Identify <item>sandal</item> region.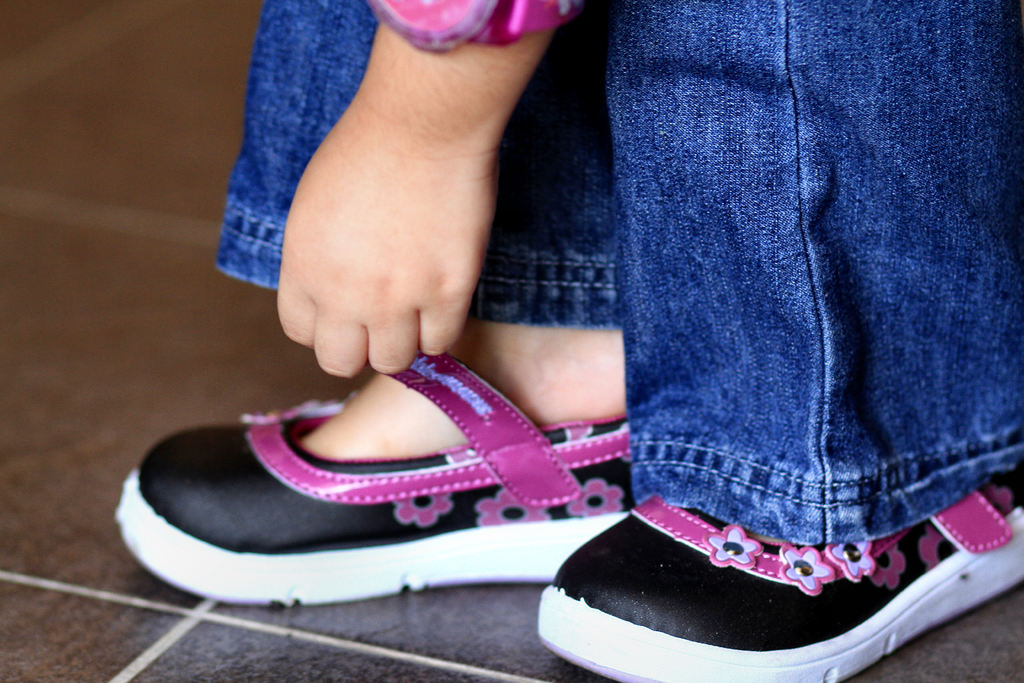
Region: (left=536, top=484, right=1023, bottom=682).
